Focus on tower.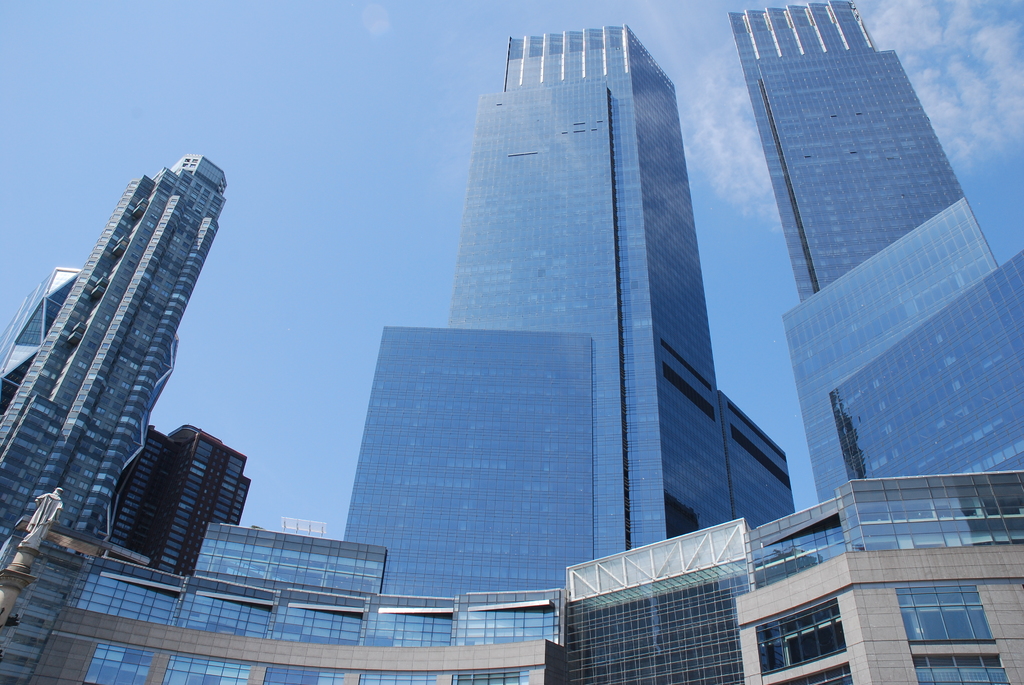
Focused at <bbox>110, 425, 252, 579</bbox>.
